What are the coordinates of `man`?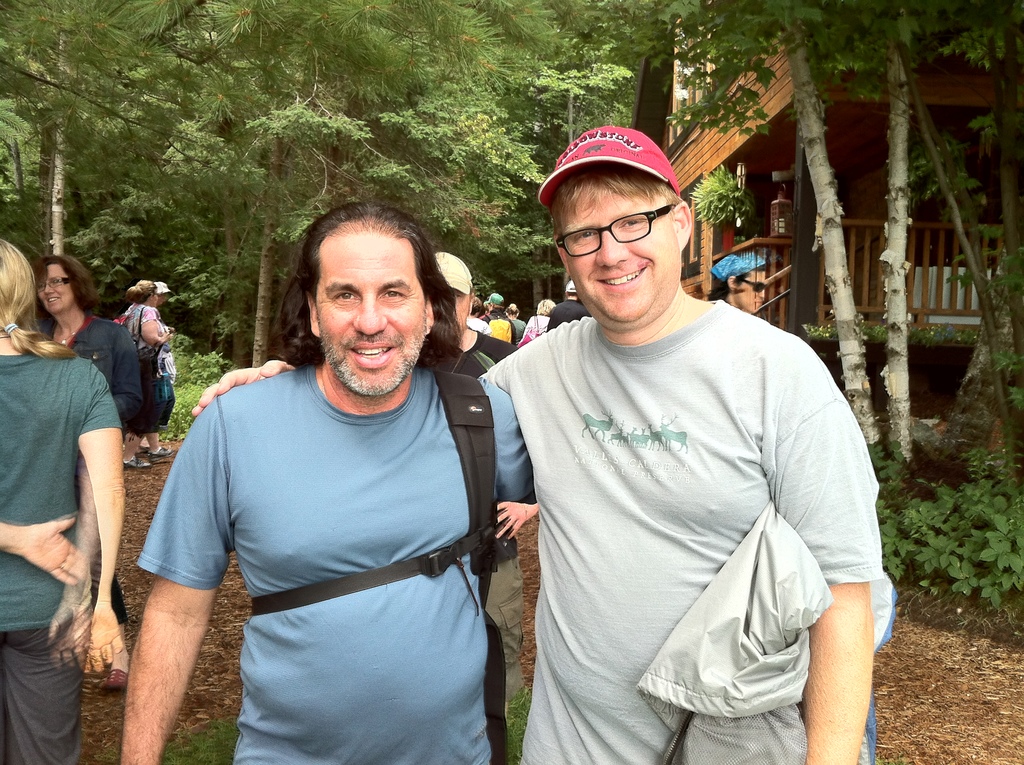
crop(548, 283, 591, 330).
